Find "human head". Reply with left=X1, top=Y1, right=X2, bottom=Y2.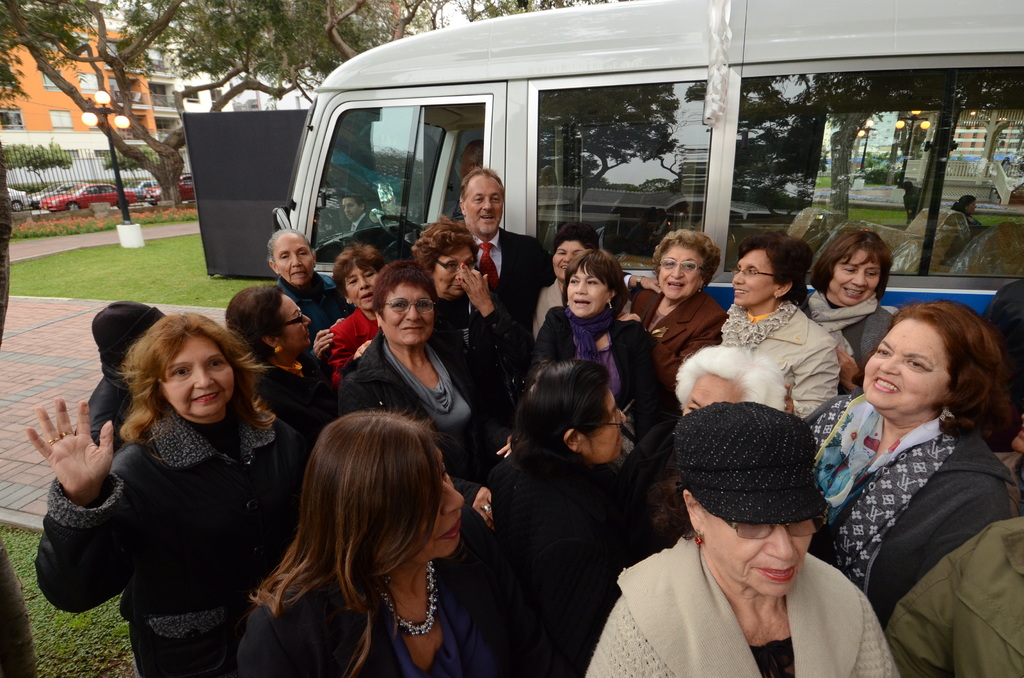
left=342, top=193, right=367, bottom=219.
